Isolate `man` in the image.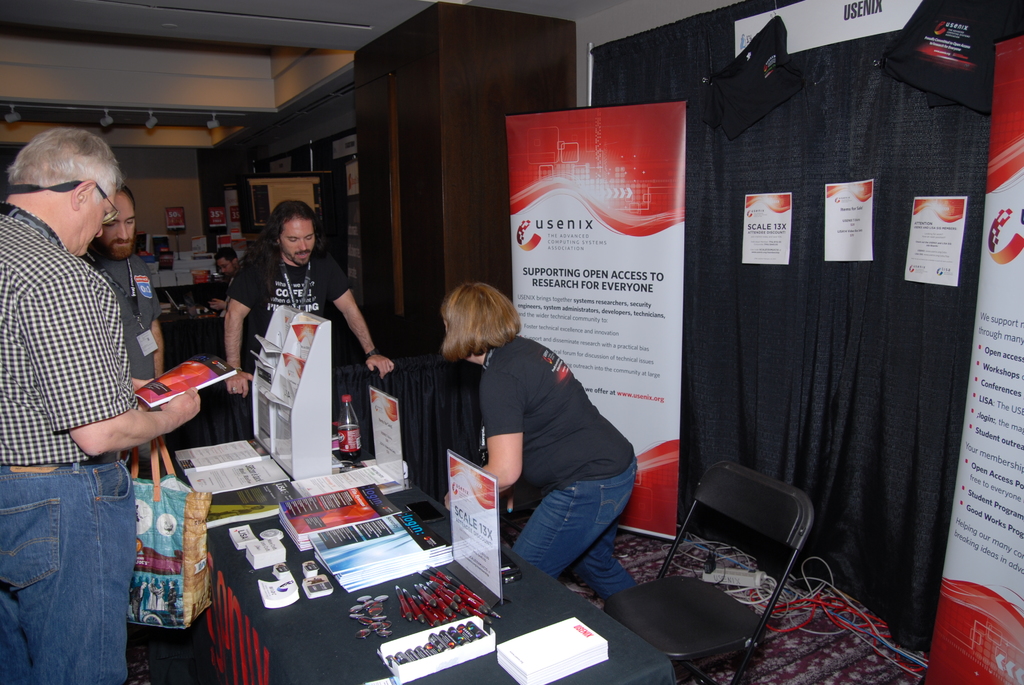
Isolated region: <bbox>215, 200, 394, 410</bbox>.
